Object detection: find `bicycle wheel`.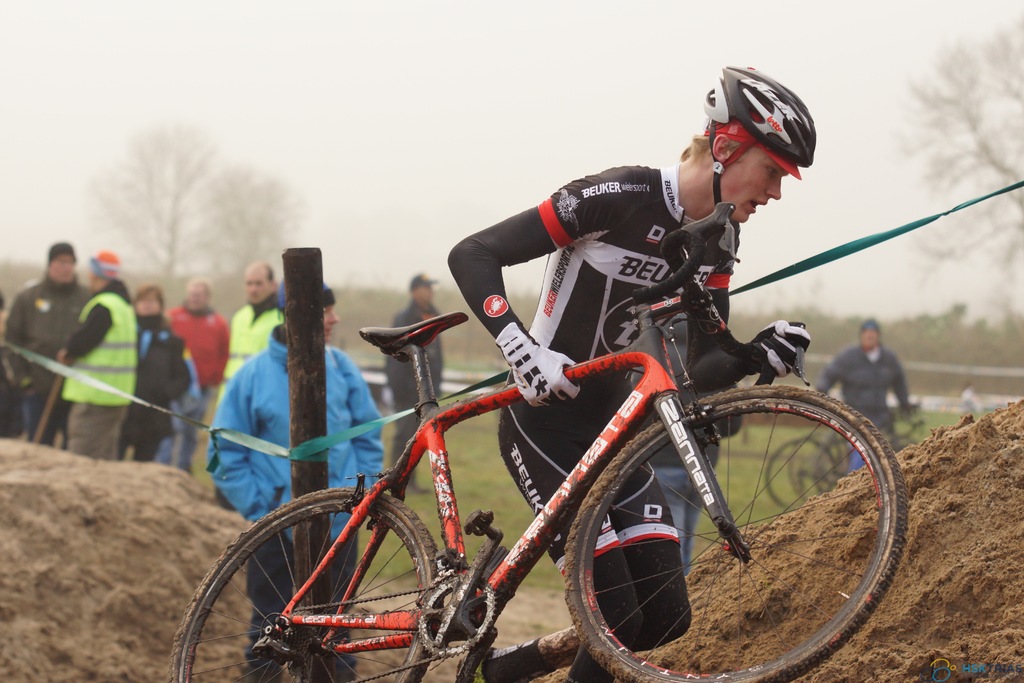
BBox(561, 383, 904, 682).
